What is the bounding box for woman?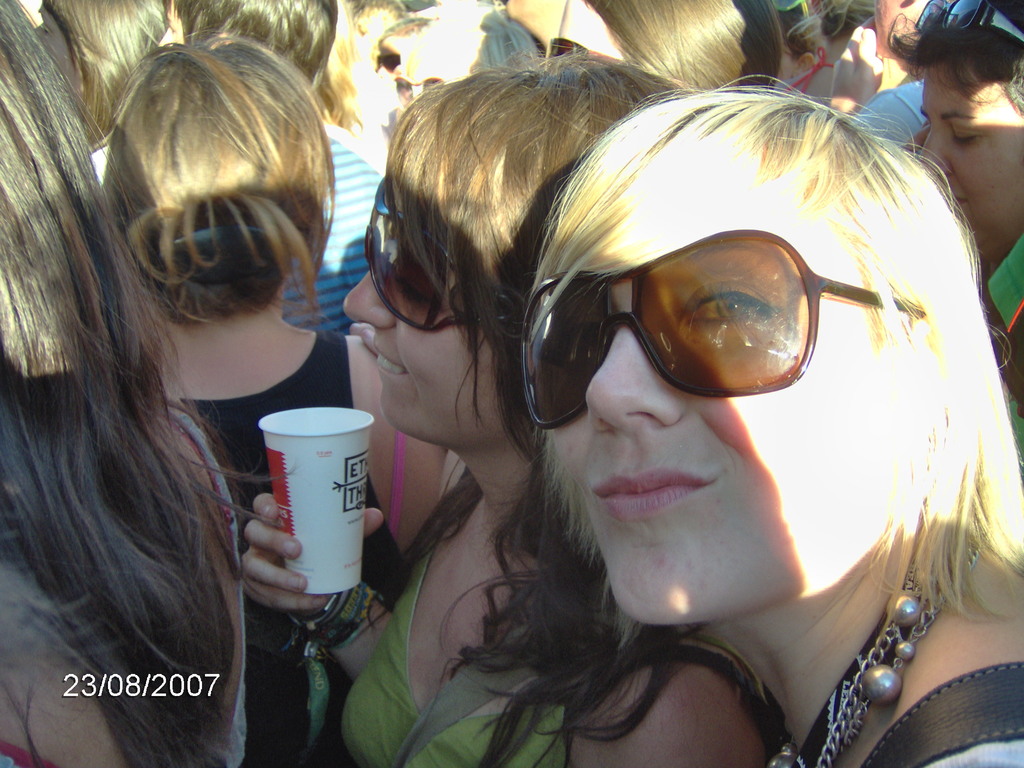
left=508, top=71, right=1023, bottom=767.
